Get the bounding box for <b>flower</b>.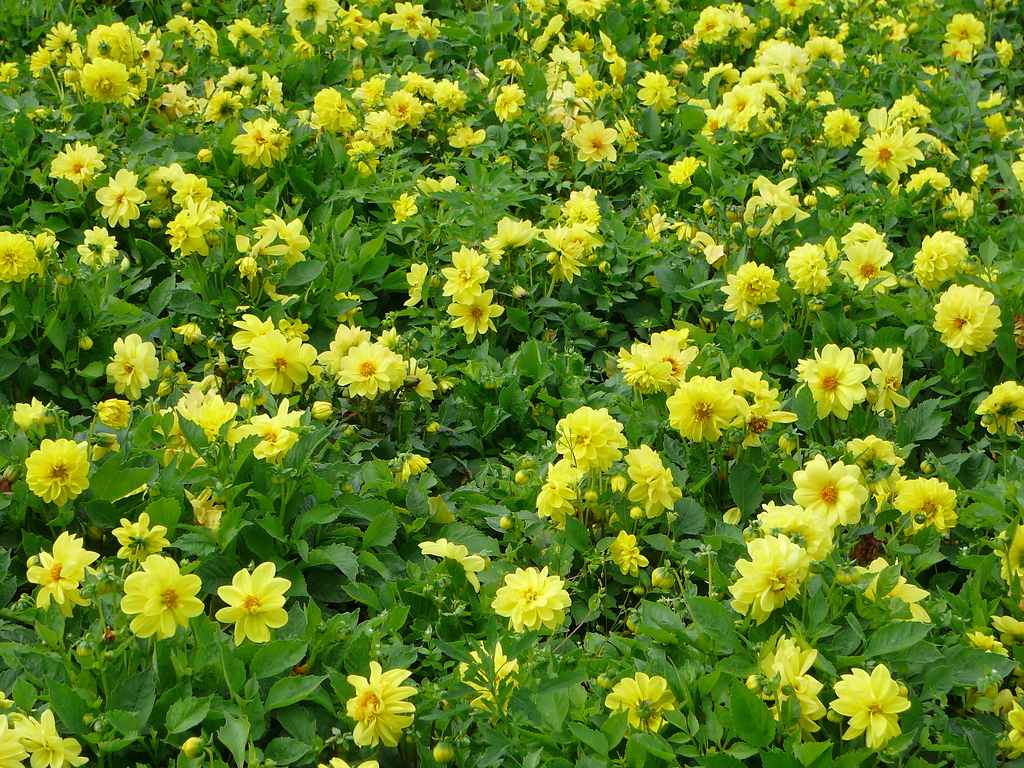
l=252, t=406, r=308, b=458.
